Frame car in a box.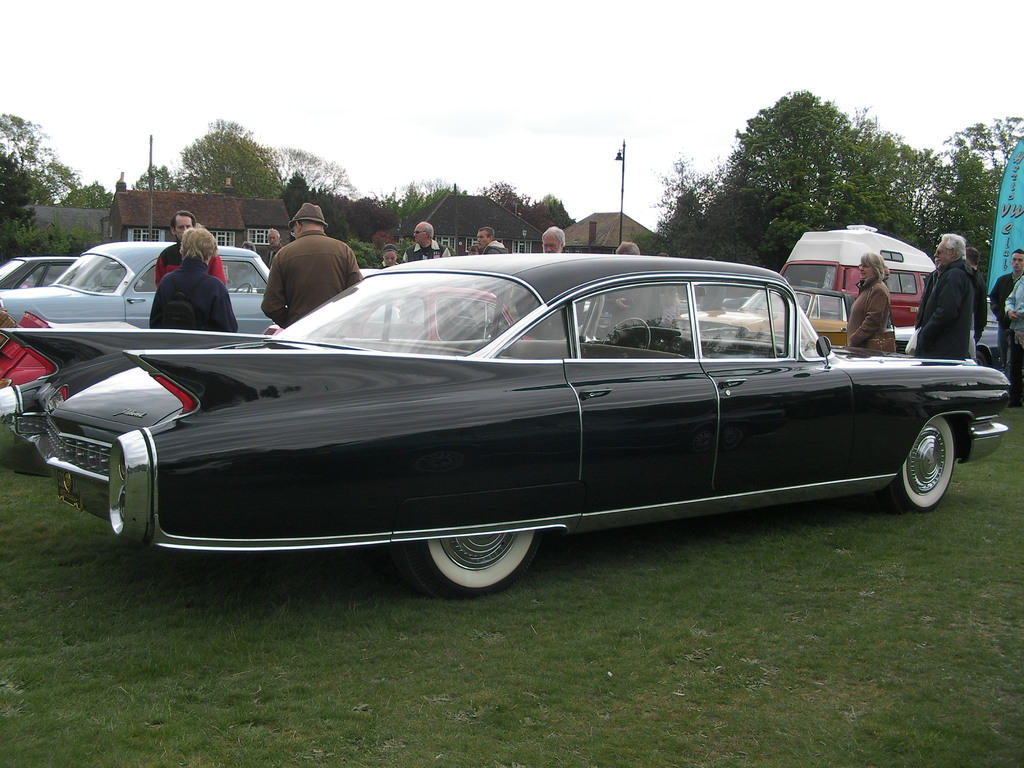
select_region(0, 239, 280, 331).
